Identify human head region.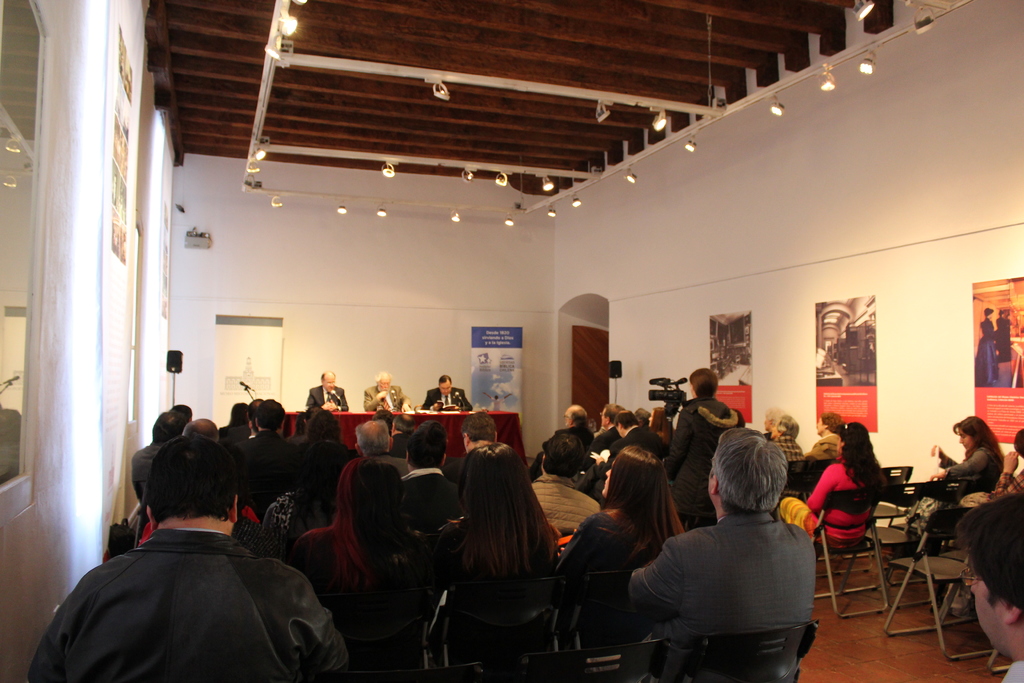
Region: rect(354, 419, 390, 454).
